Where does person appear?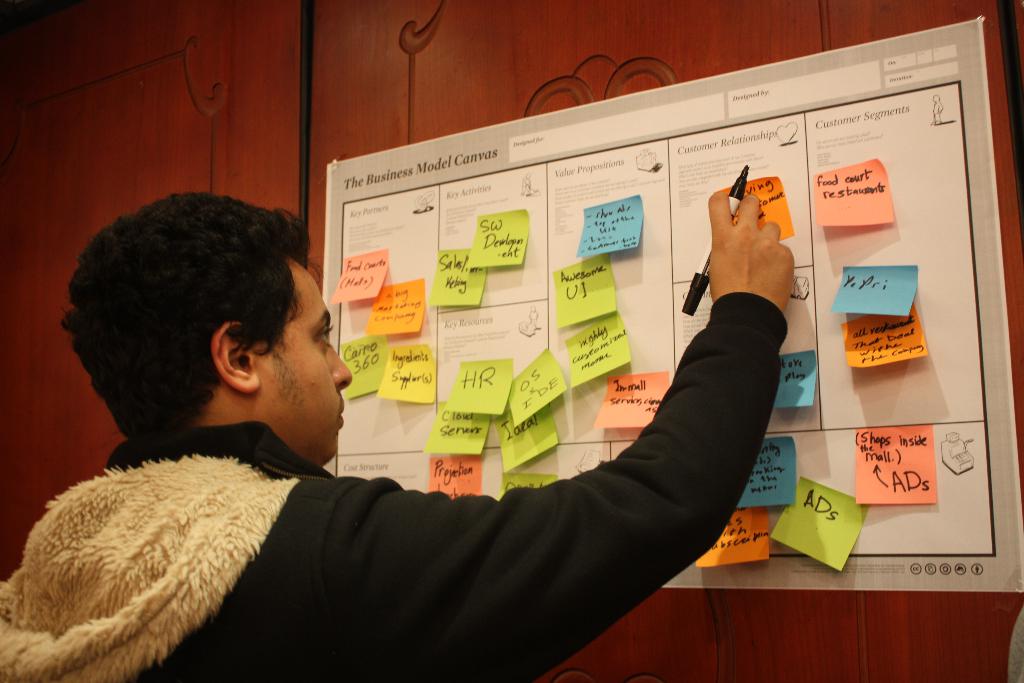
Appears at 42, 101, 774, 669.
